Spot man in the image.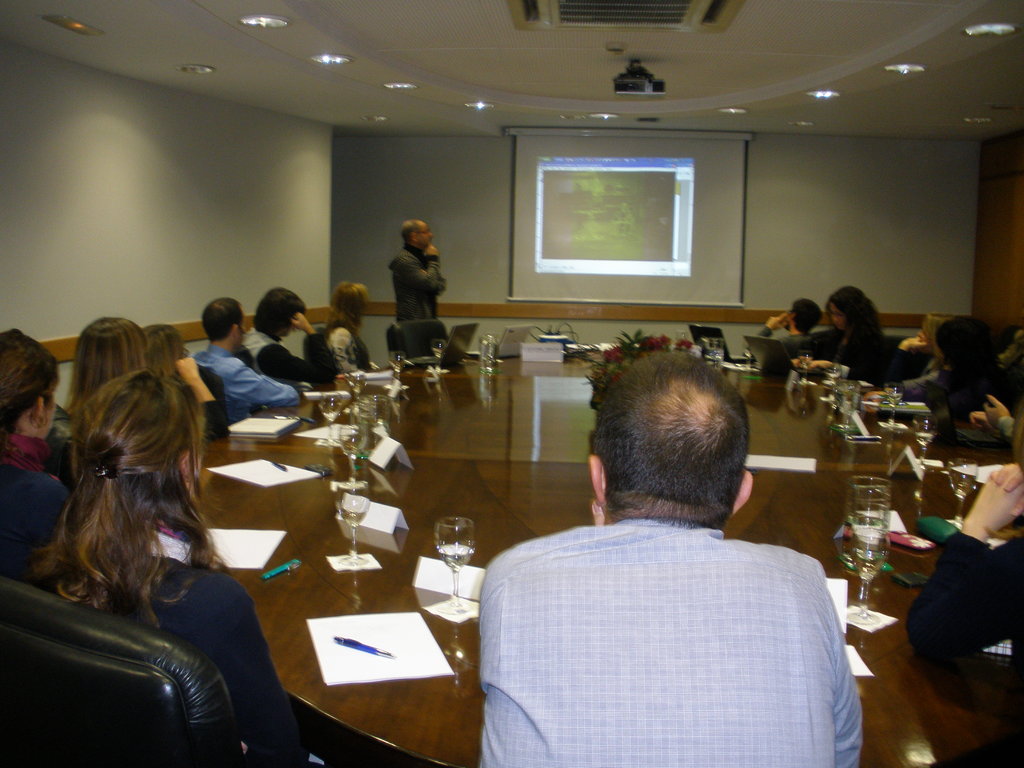
man found at bbox(188, 295, 307, 430).
